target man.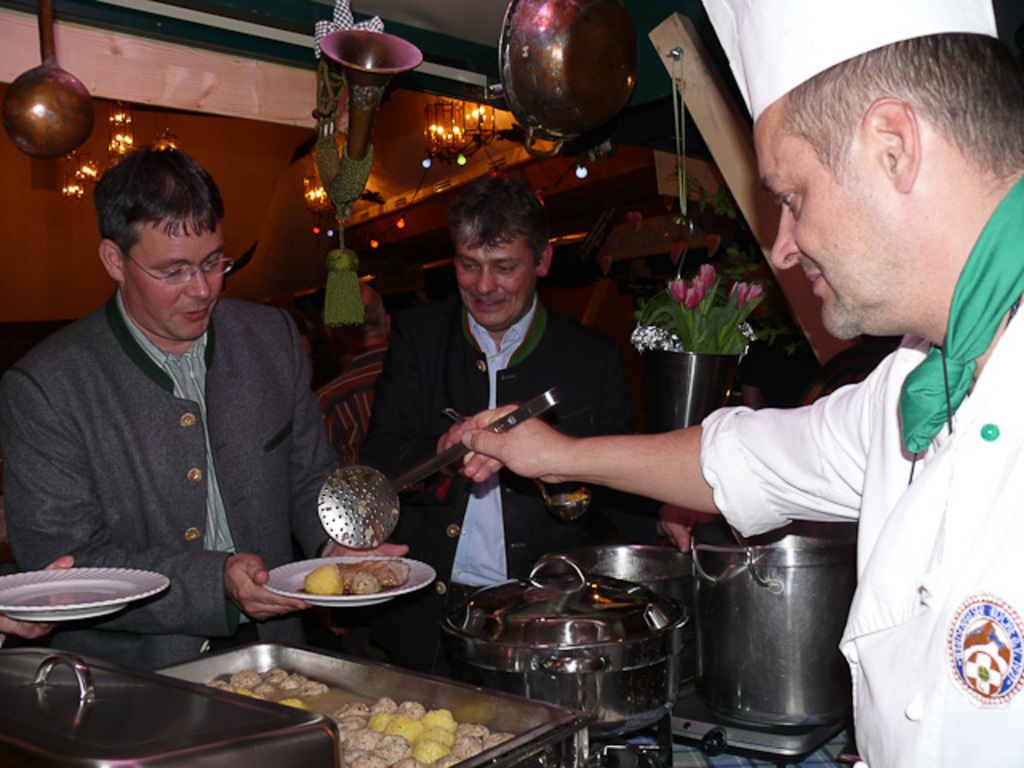
Target region: 426,0,1022,766.
